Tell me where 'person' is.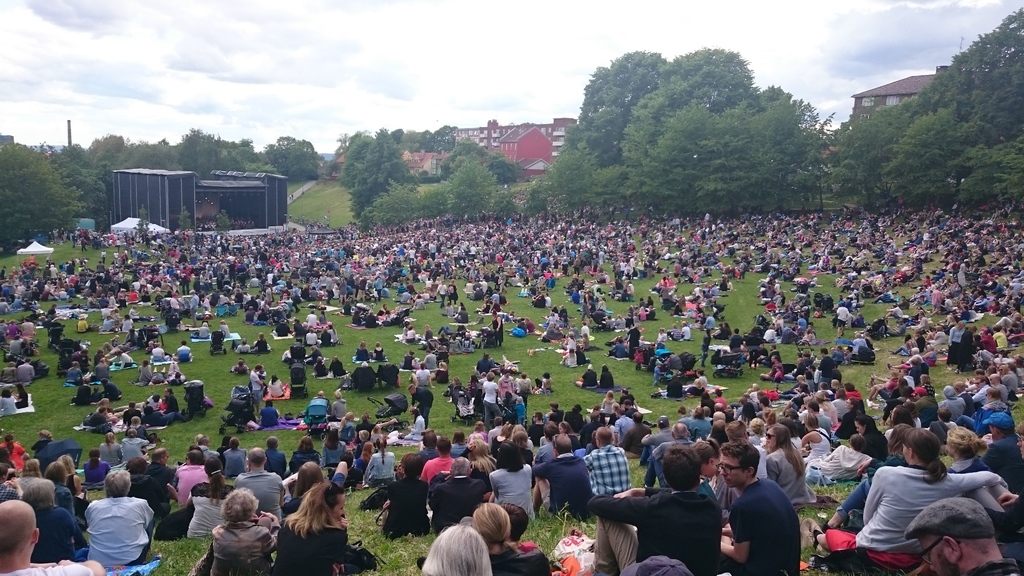
'person' is at Rect(970, 348, 996, 369).
